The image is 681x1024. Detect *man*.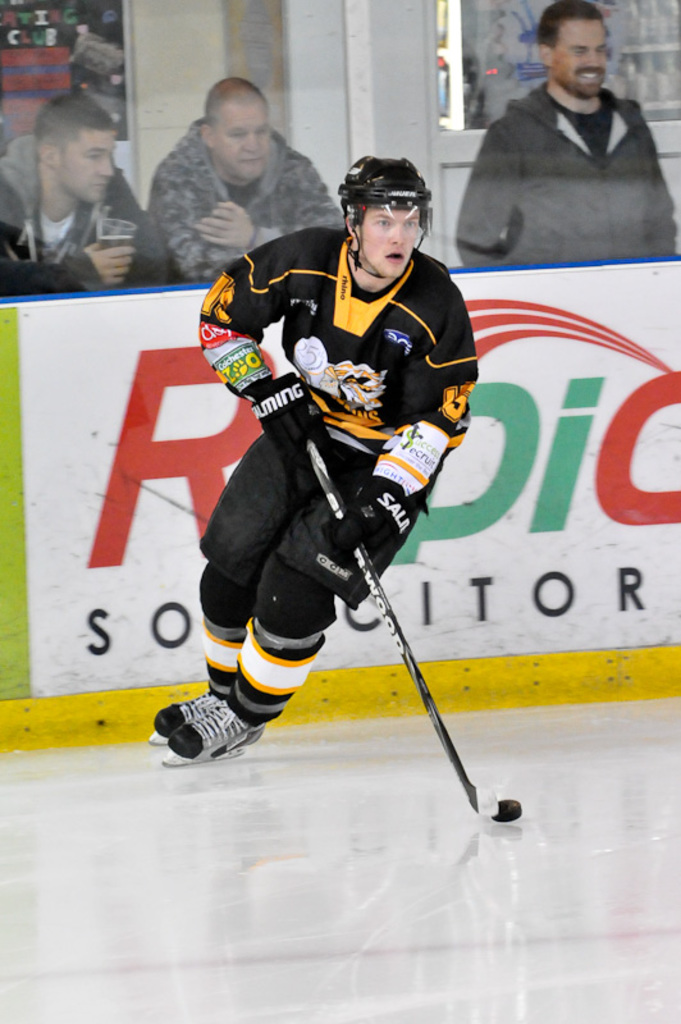
Detection: 147:79:366:317.
